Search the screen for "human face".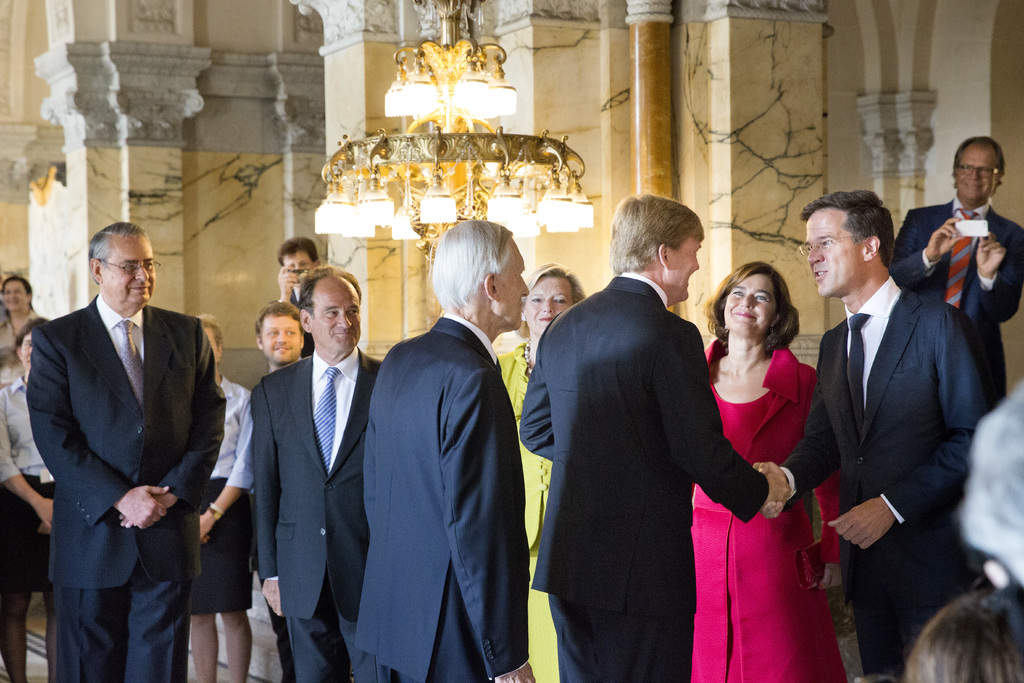
Found at bbox=[527, 276, 573, 333].
